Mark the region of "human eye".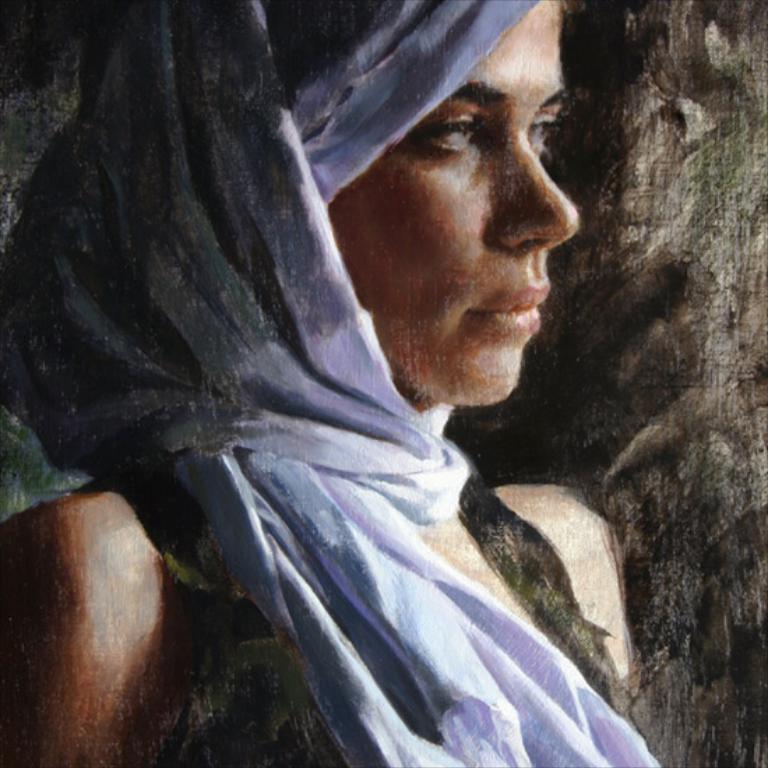
Region: pyautogui.locateOnScreen(532, 94, 560, 158).
